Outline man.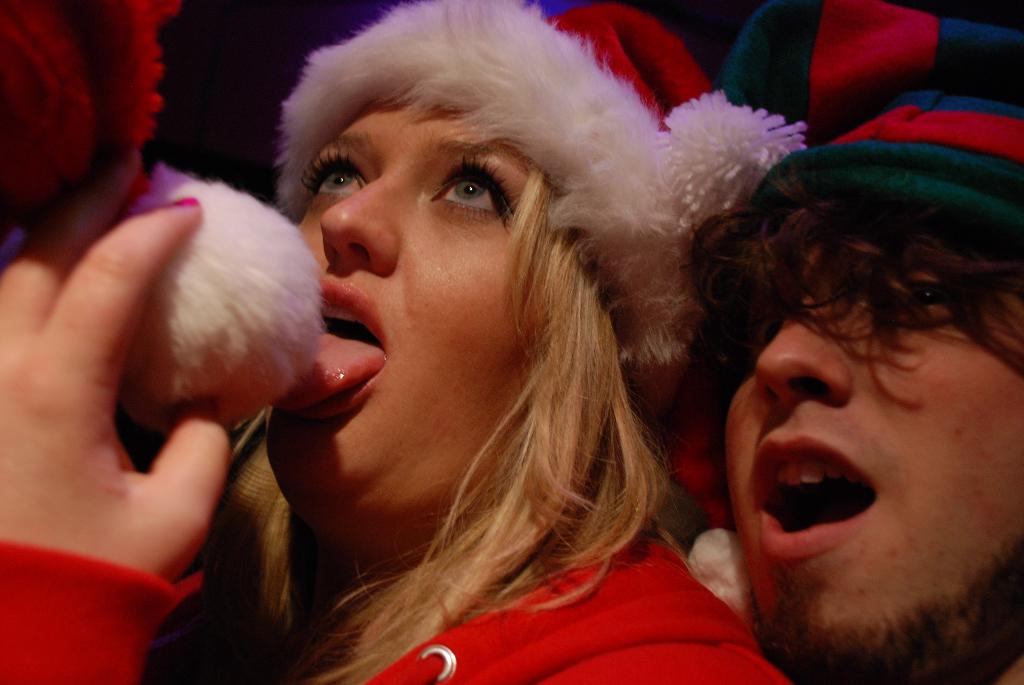
Outline: bbox=[684, 0, 1023, 684].
